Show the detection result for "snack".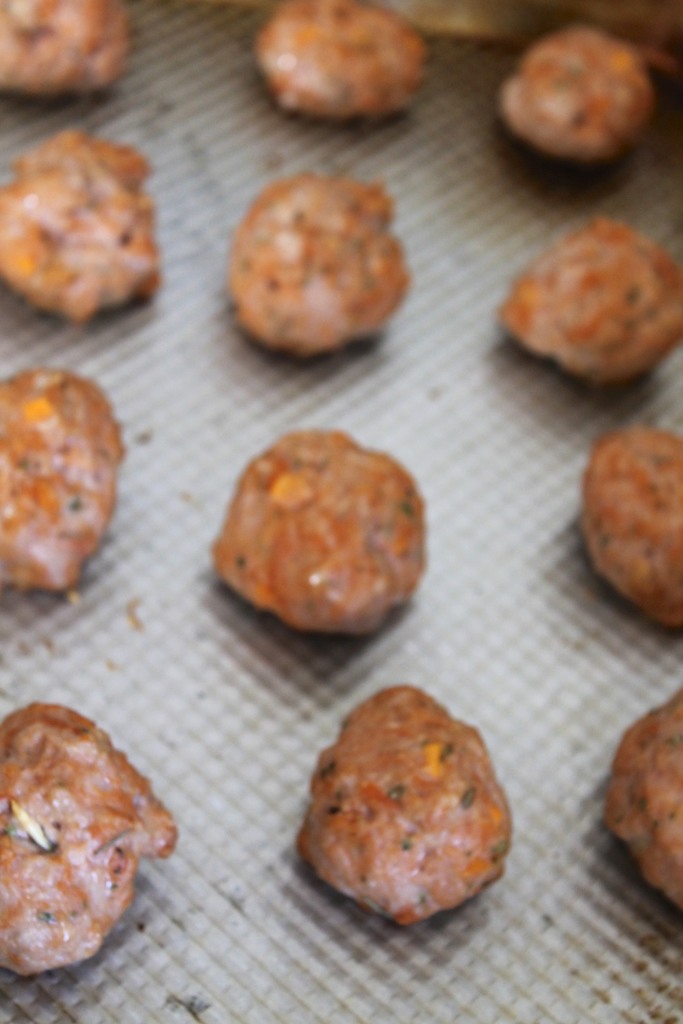
<box>589,688,682,901</box>.
